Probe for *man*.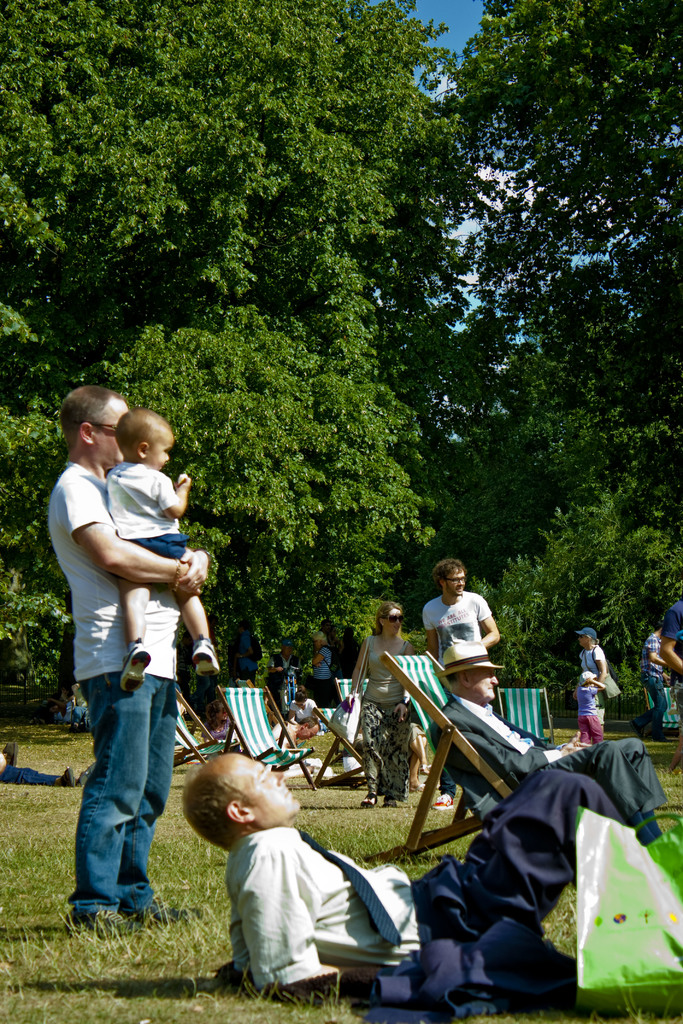
Probe result: [45, 412, 223, 886].
